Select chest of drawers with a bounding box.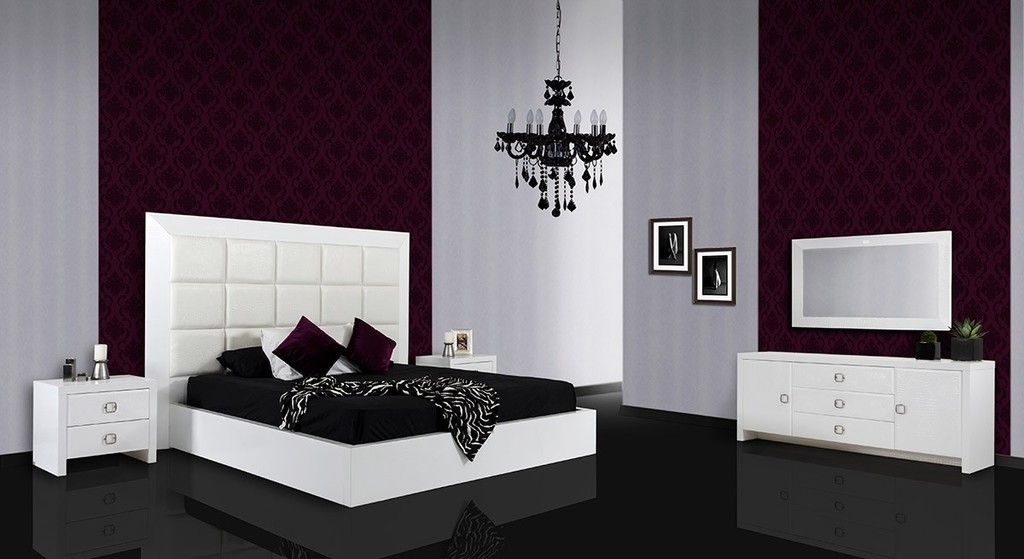
select_region(30, 370, 160, 478).
